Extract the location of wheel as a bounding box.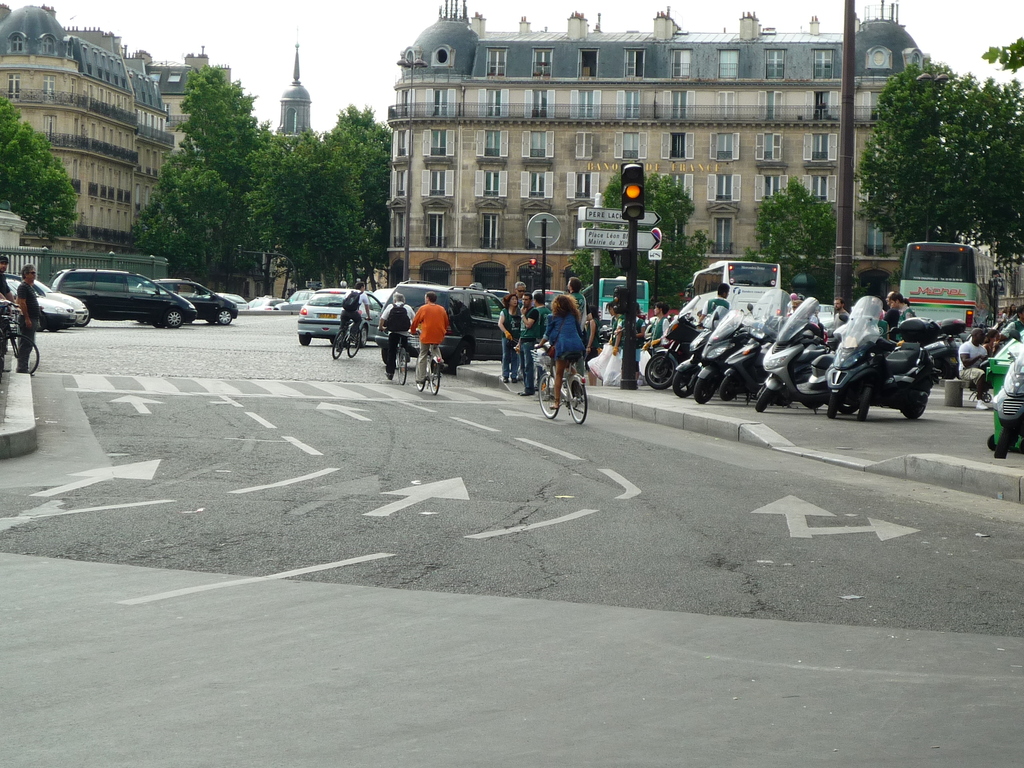
pyautogui.locateOnScreen(332, 326, 348, 359).
